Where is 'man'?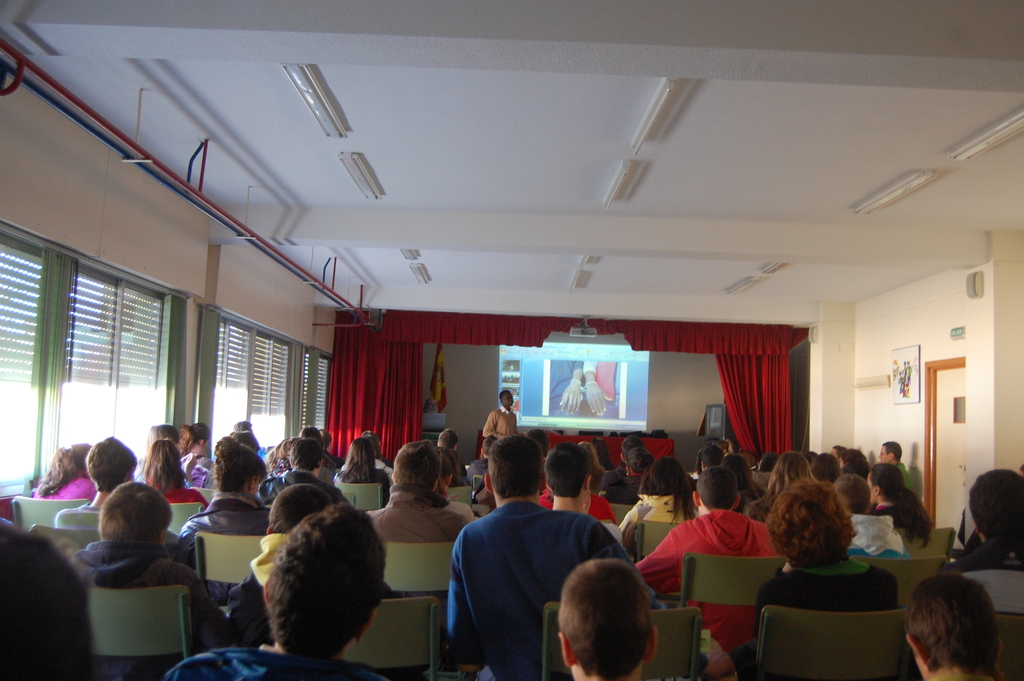
(left=438, top=458, right=634, bottom=677).
